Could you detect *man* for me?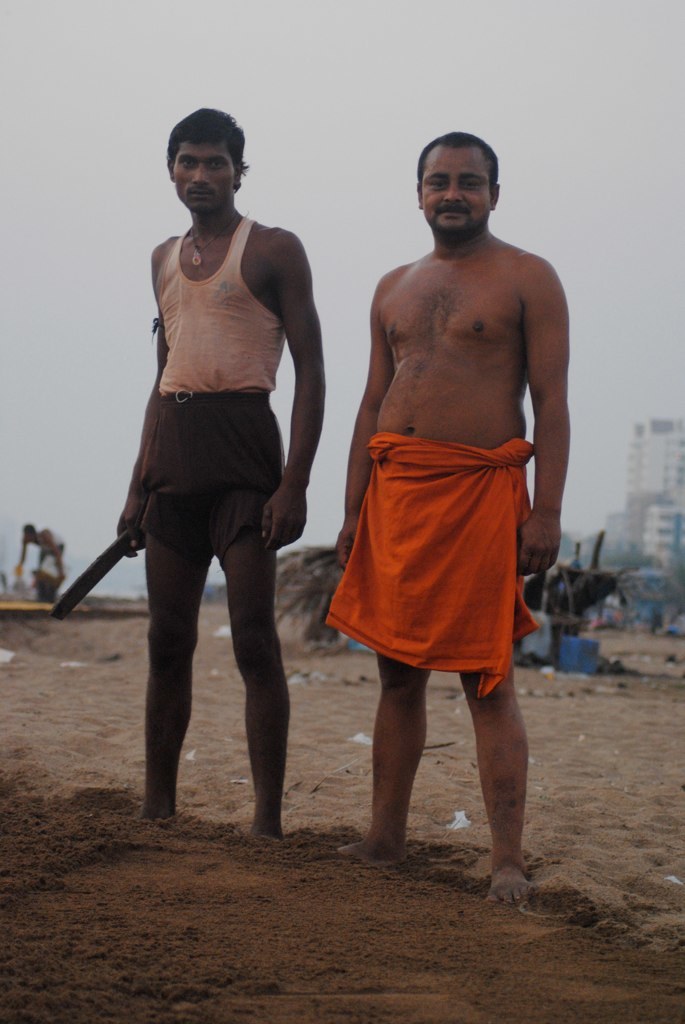
Detection result: bbox=(111, 107, 324, 845).
